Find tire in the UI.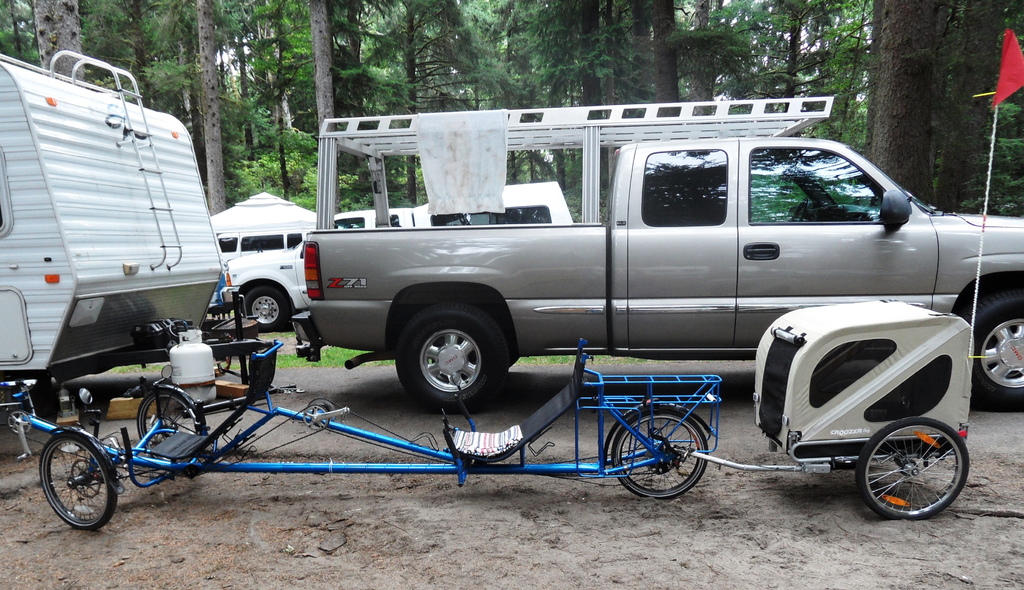
UI element at (244, 289, 289, 331).
